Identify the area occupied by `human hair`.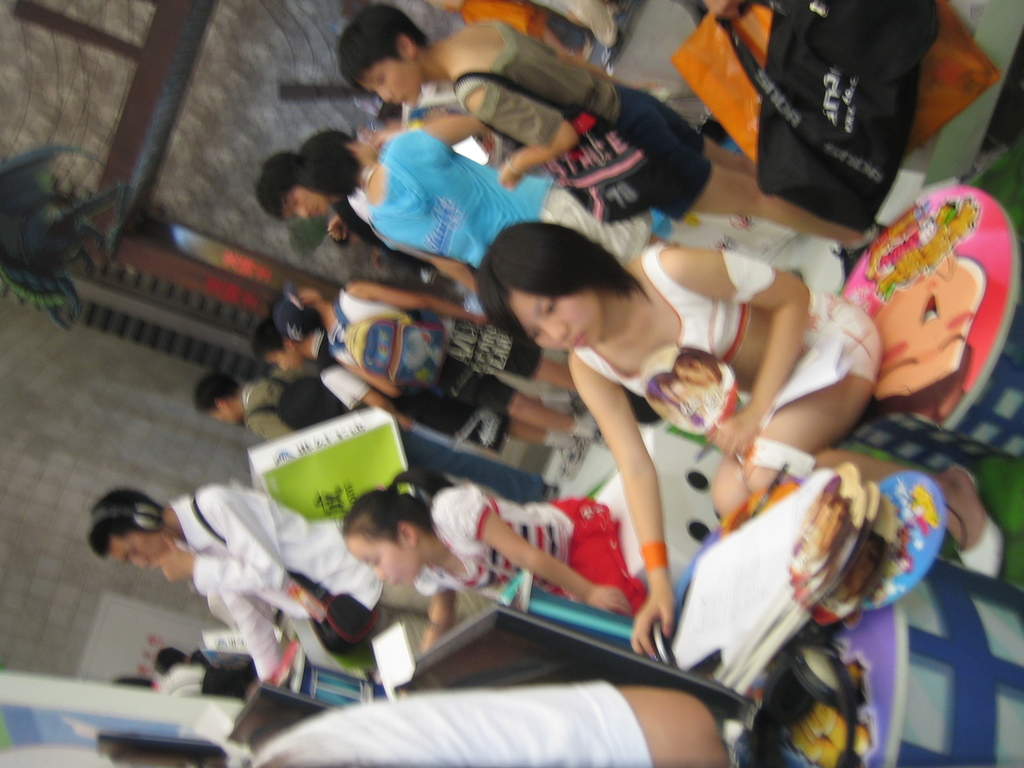
Area: box(340, 0, 427, 89).
